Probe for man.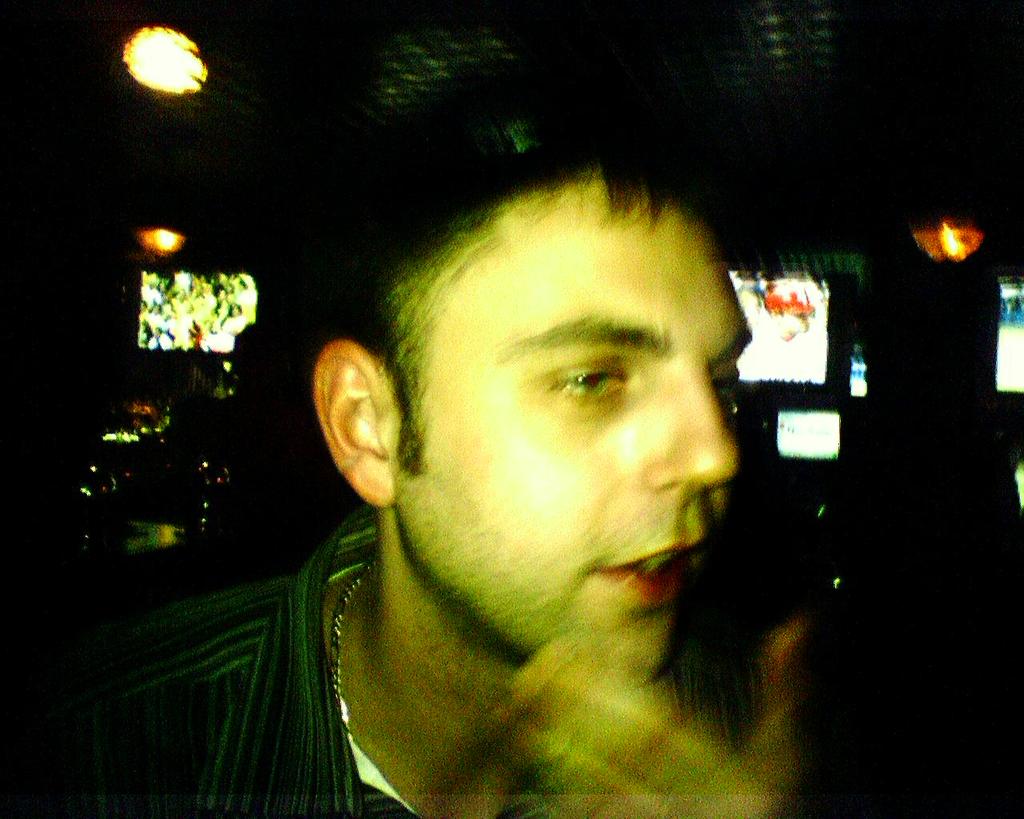
Probe result: [x1=178, y1=146, x2=897, y2=796].
